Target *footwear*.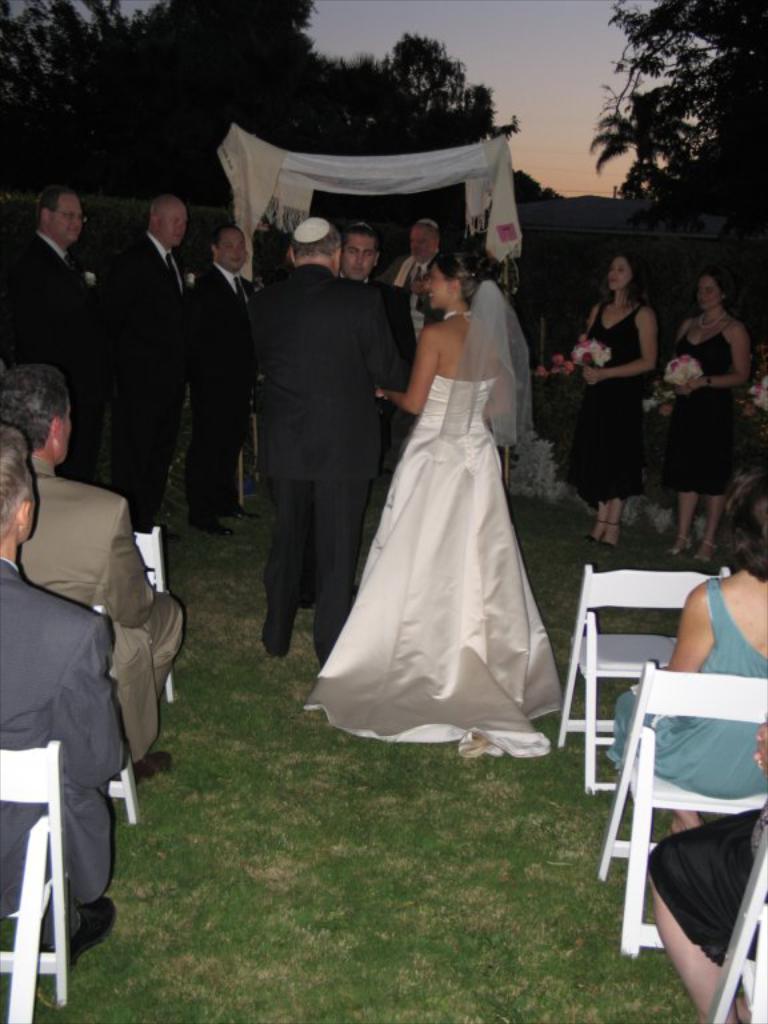
Target region: bbox=[661, 528, 697, 560].
